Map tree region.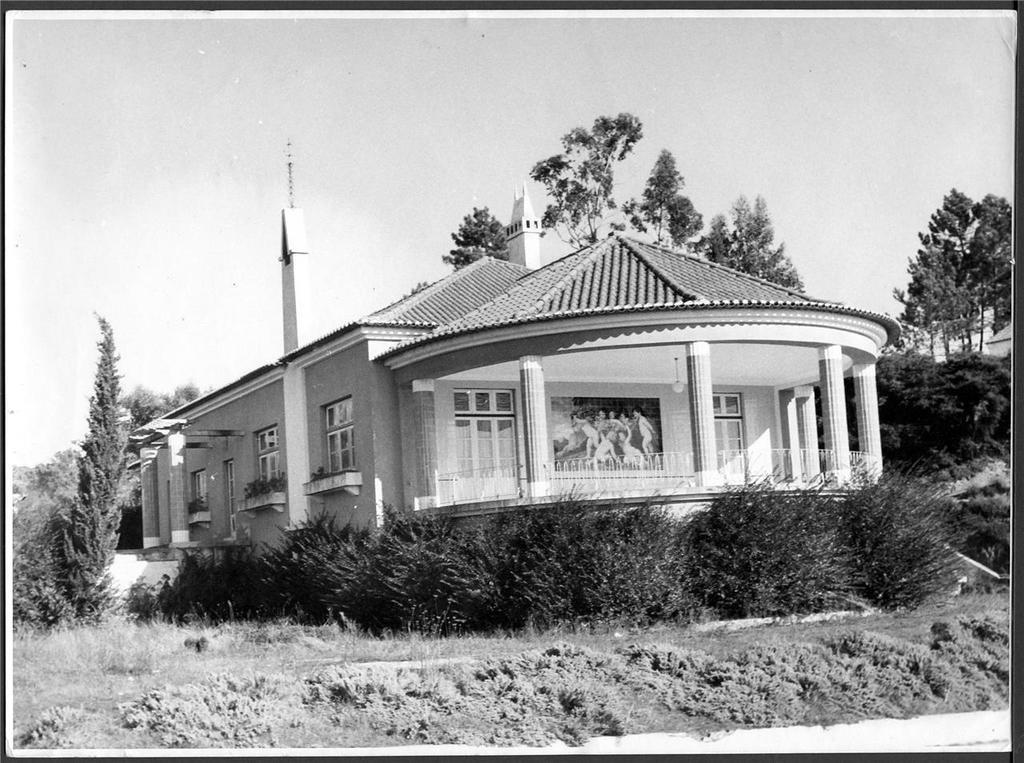
Mapped to <box>121,374,202,424</box>.
